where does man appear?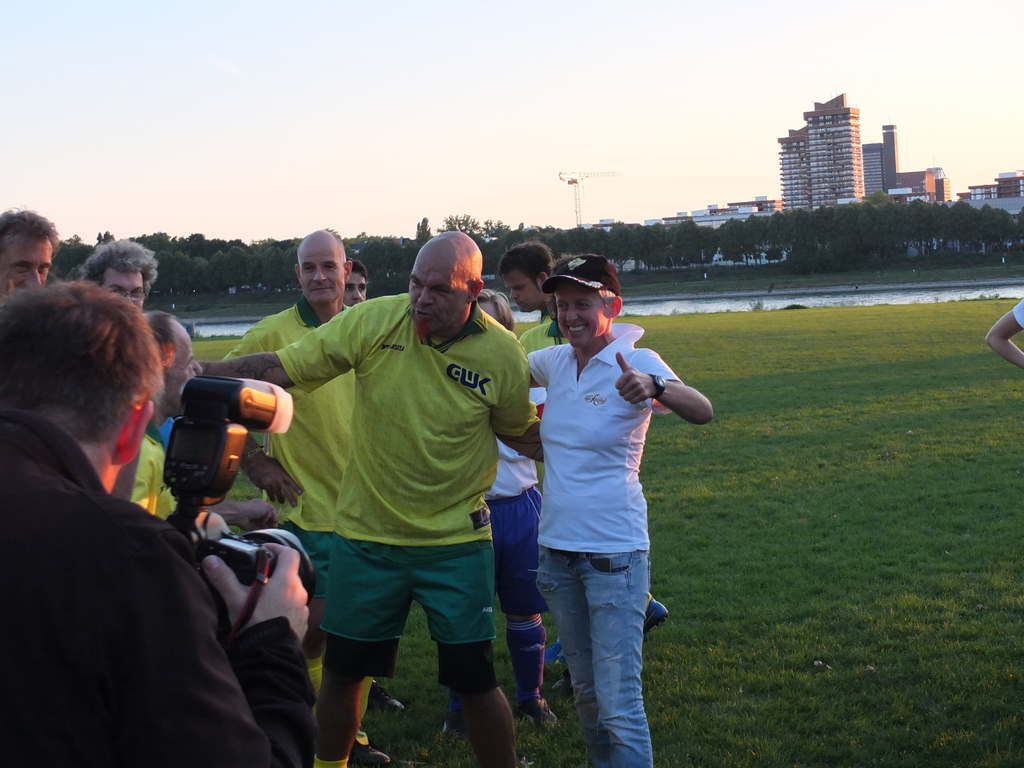
Appears at crop(216, 222, 382, 767).
